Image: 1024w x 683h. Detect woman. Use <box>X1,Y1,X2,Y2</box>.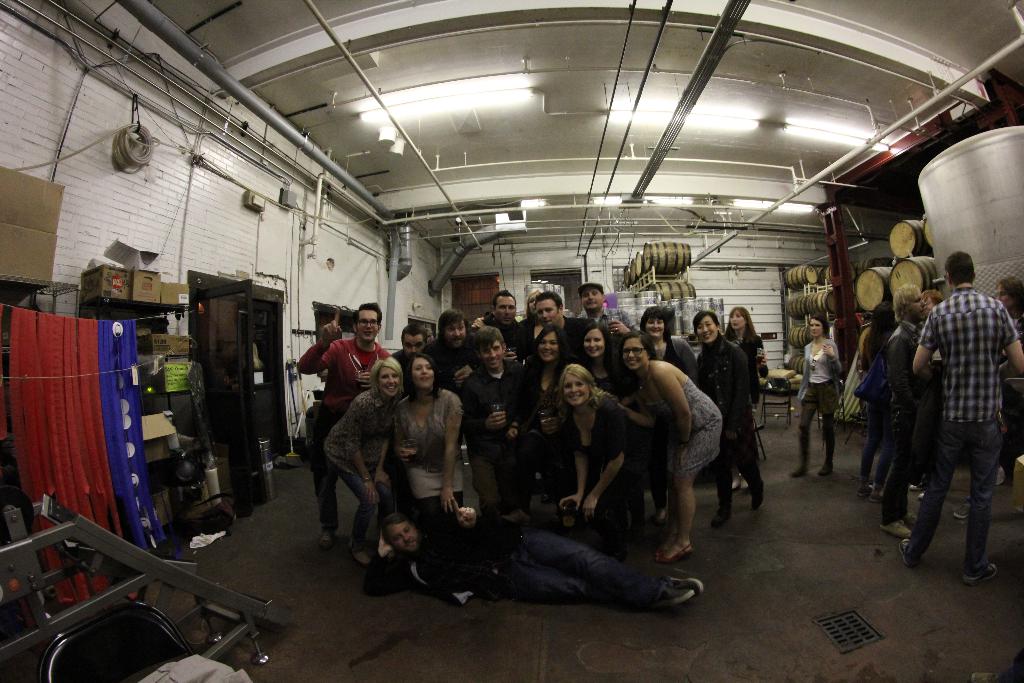
<box>557,362,632,564</box>.
